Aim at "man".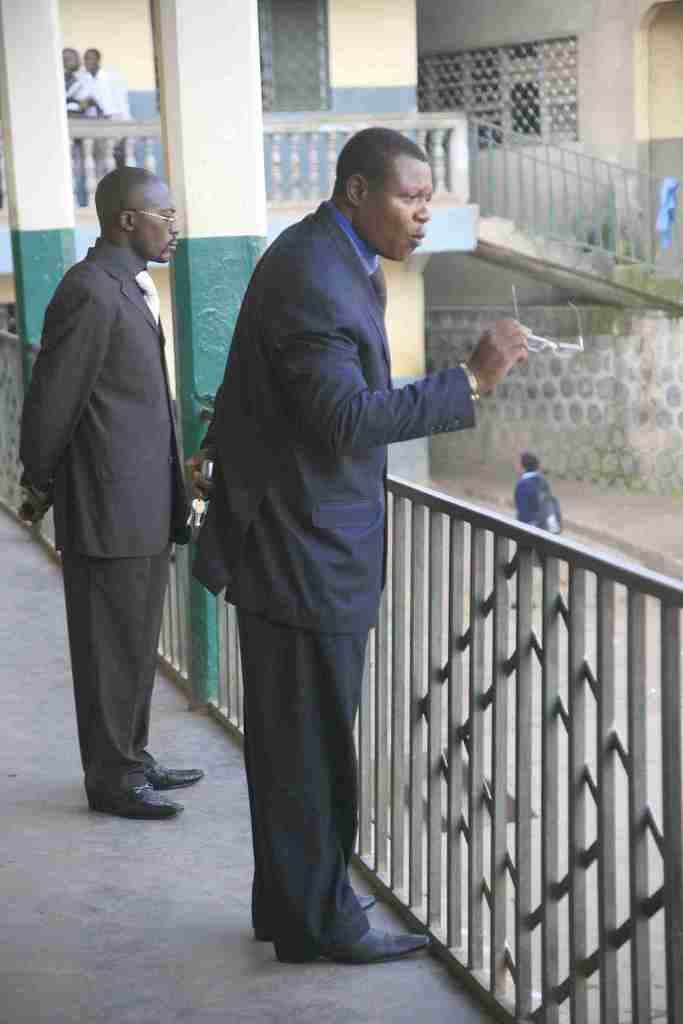
Aimed at (left=21, top=163, right=204, bottom=817).
